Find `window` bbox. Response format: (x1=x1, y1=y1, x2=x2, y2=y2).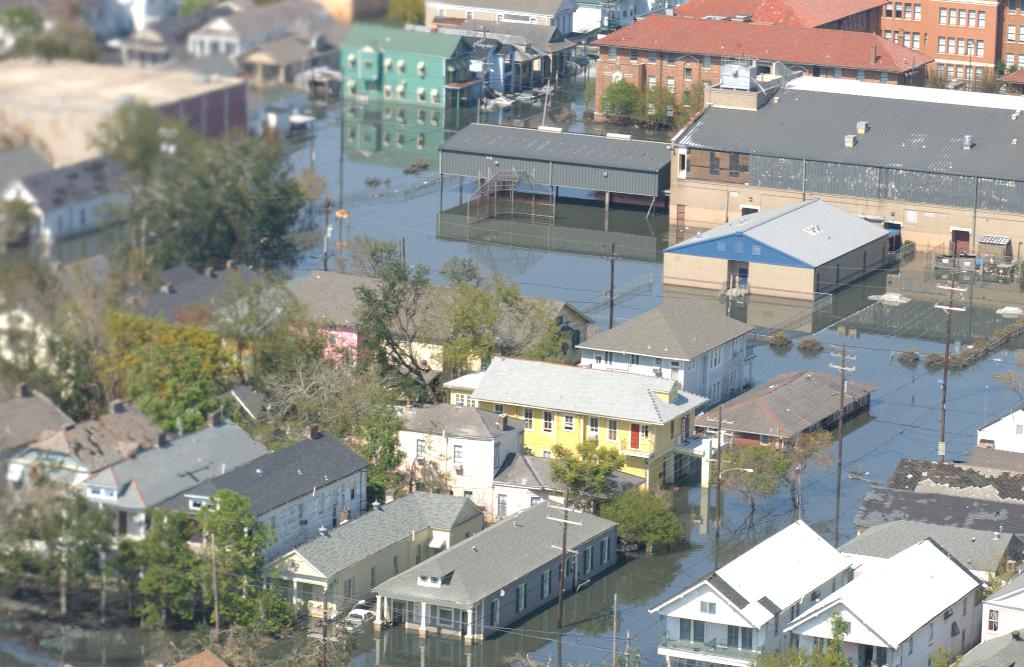
(x1=699, y1=602, x2=719, y2=613).
